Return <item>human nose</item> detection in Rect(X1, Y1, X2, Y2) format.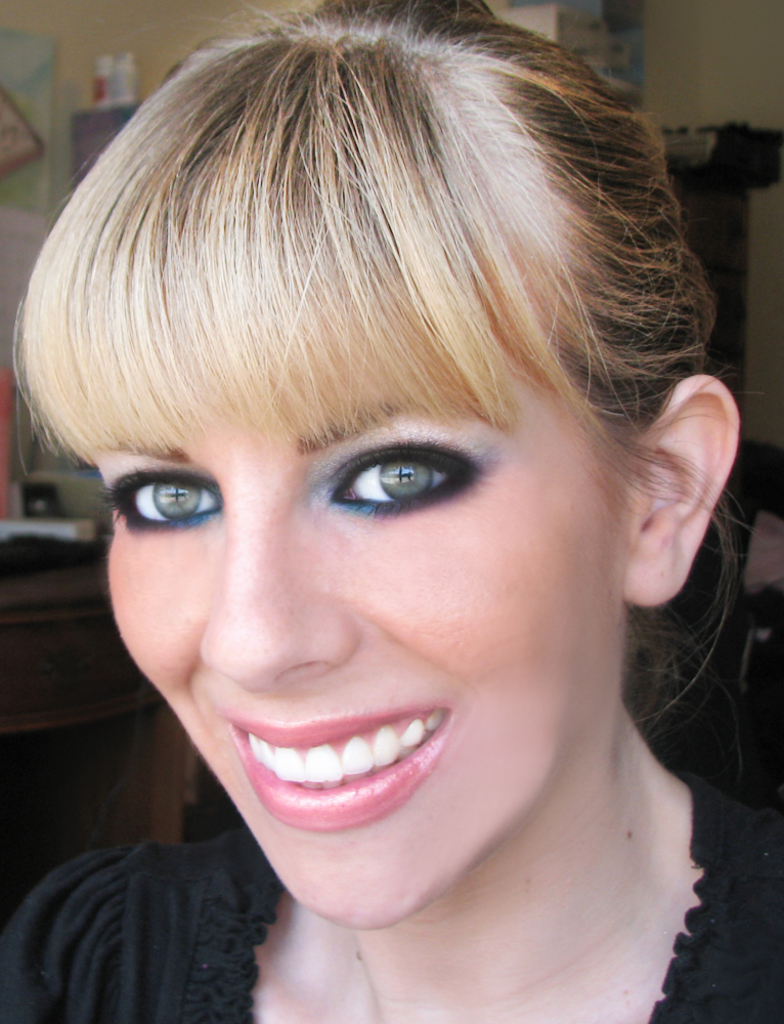
Rect(195, 509, 356, 689).
